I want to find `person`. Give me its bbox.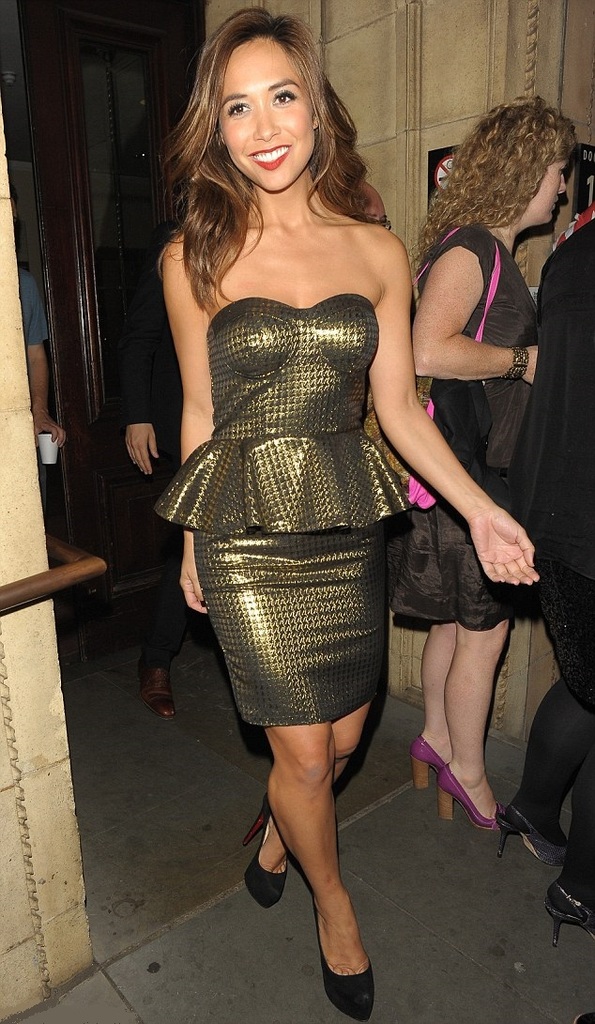
Rect(156, 0, 538, 1023).
